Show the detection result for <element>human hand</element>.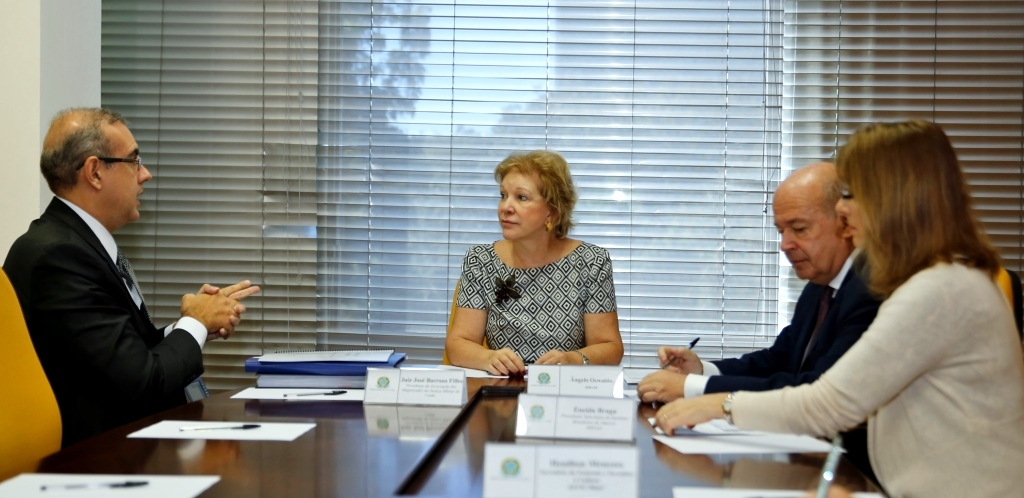
<bbox>635, 370, 685, 405</bbox>.
